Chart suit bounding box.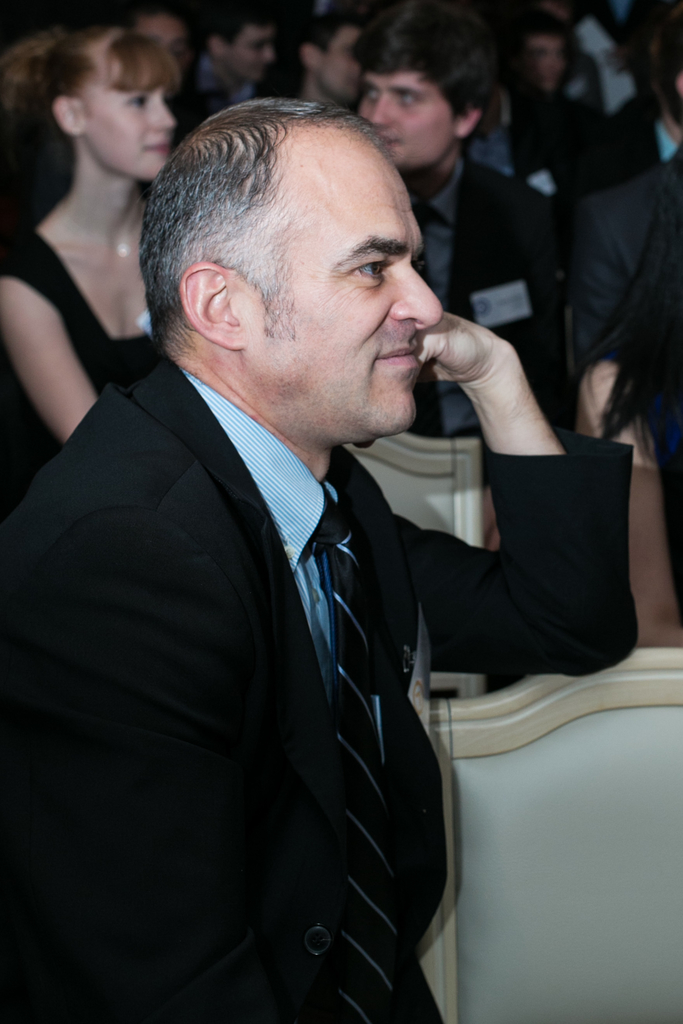
Charted: x1=577, y1=155, x2=682, y2=379.
